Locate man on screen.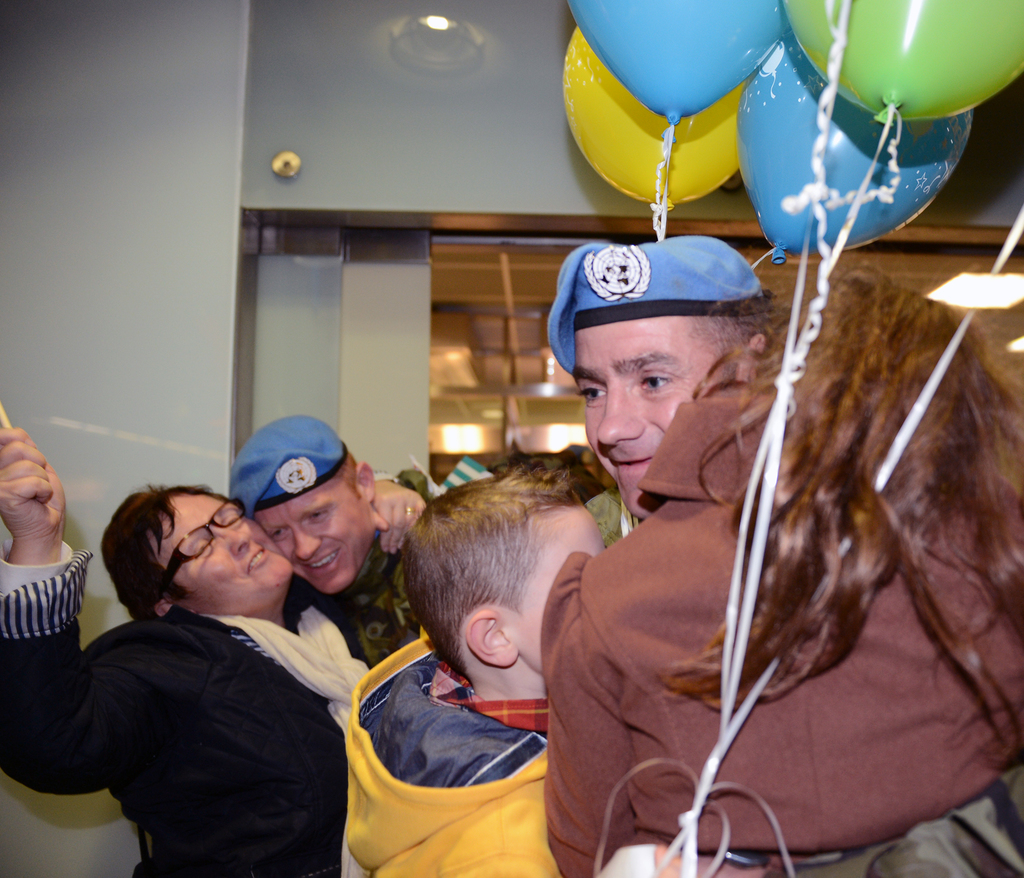
On screen at select_region(225, 414, 429, 663).
